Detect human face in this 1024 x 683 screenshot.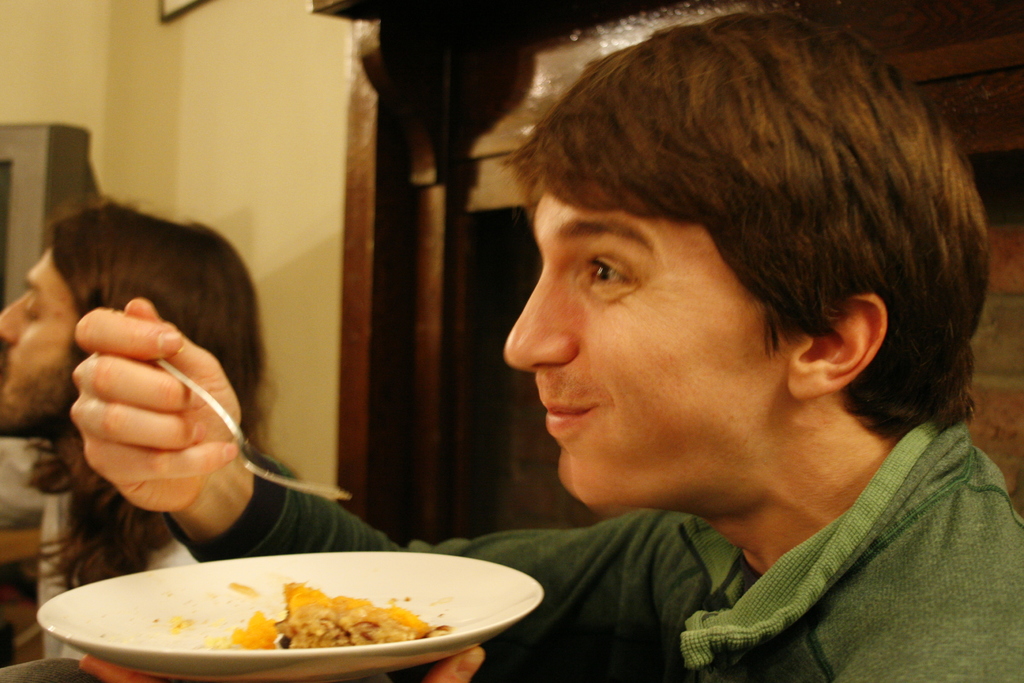
Detection: <bbox>0, 249, 72, 436</bbox>.
